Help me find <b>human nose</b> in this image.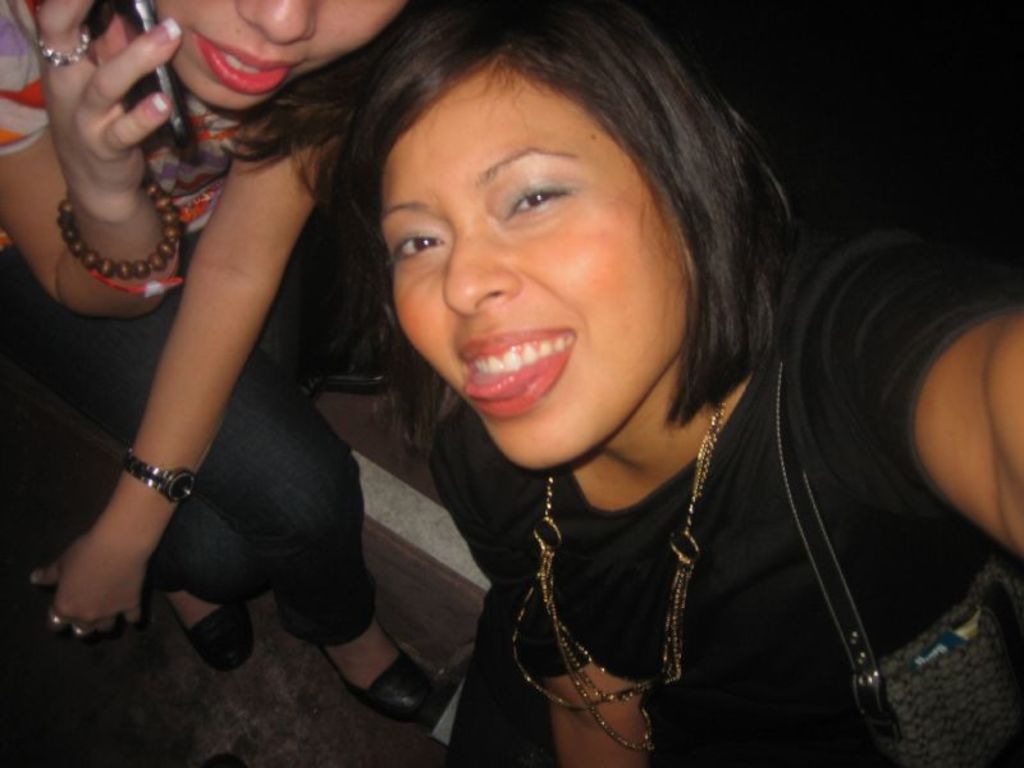
Found it: [443,237,516,315].
